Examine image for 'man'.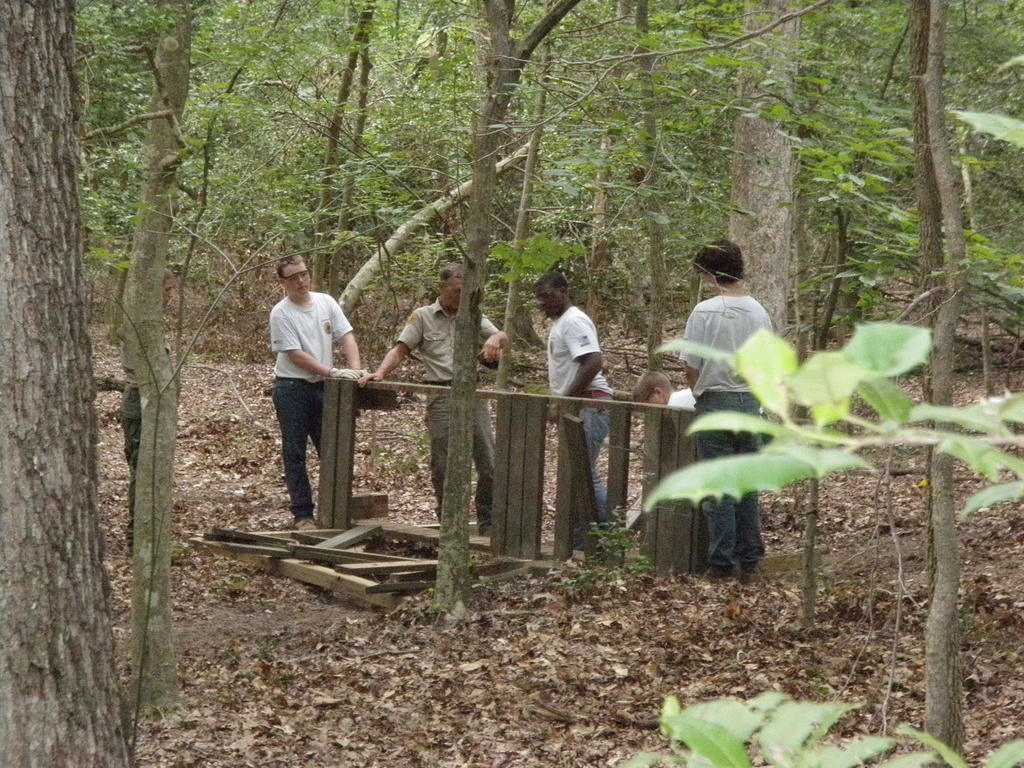
Examination result: [252,259,355,529].
